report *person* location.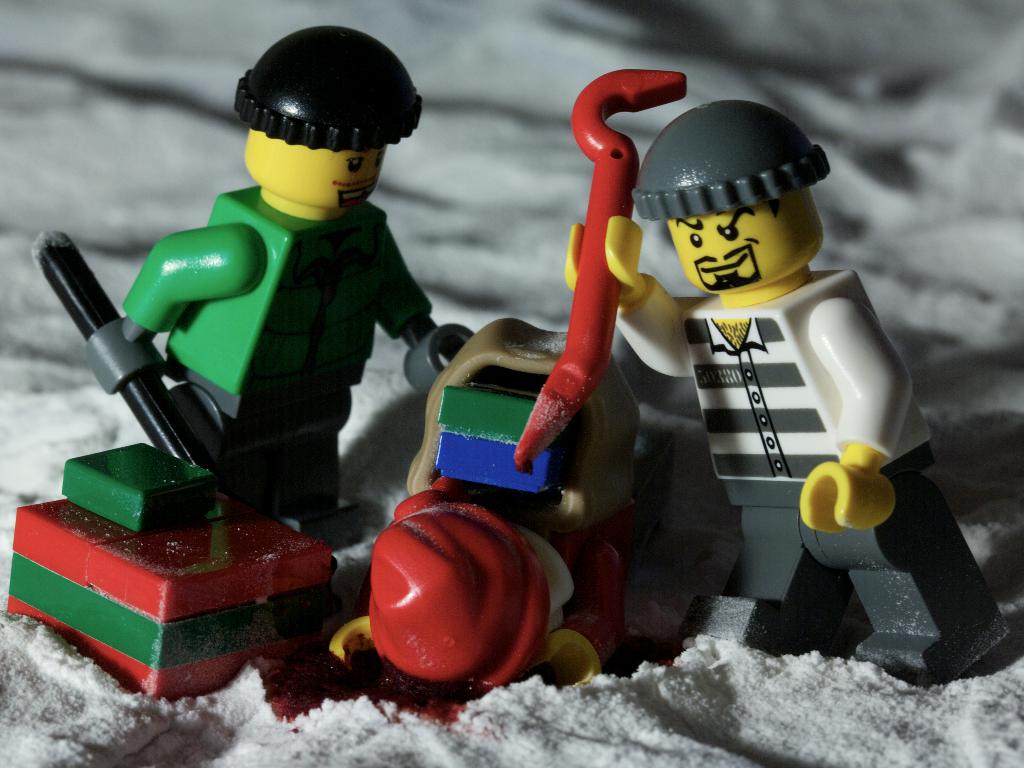
Report: (56, 22, 478, 547).
